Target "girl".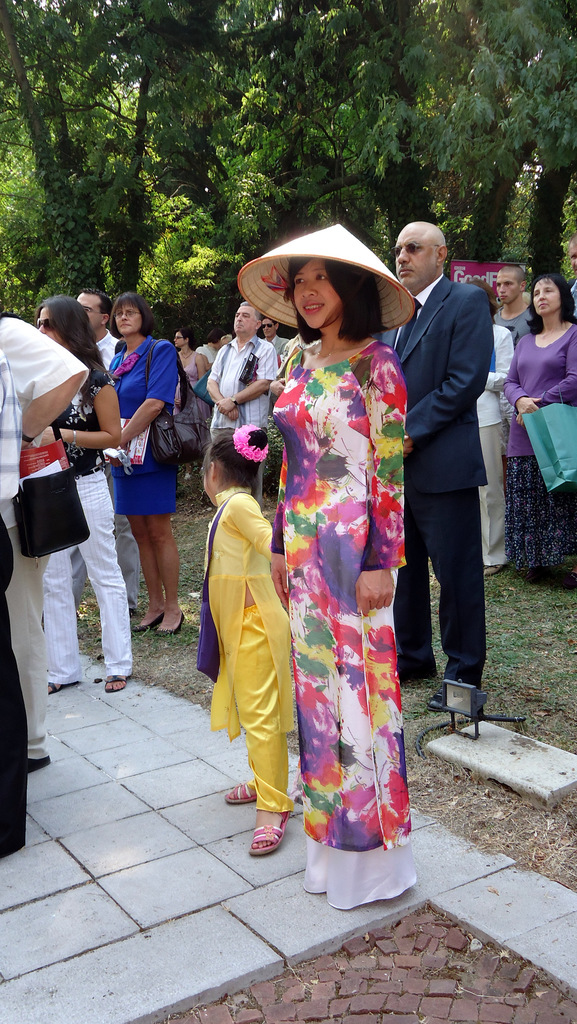
Target region: [233,223,419,902].
